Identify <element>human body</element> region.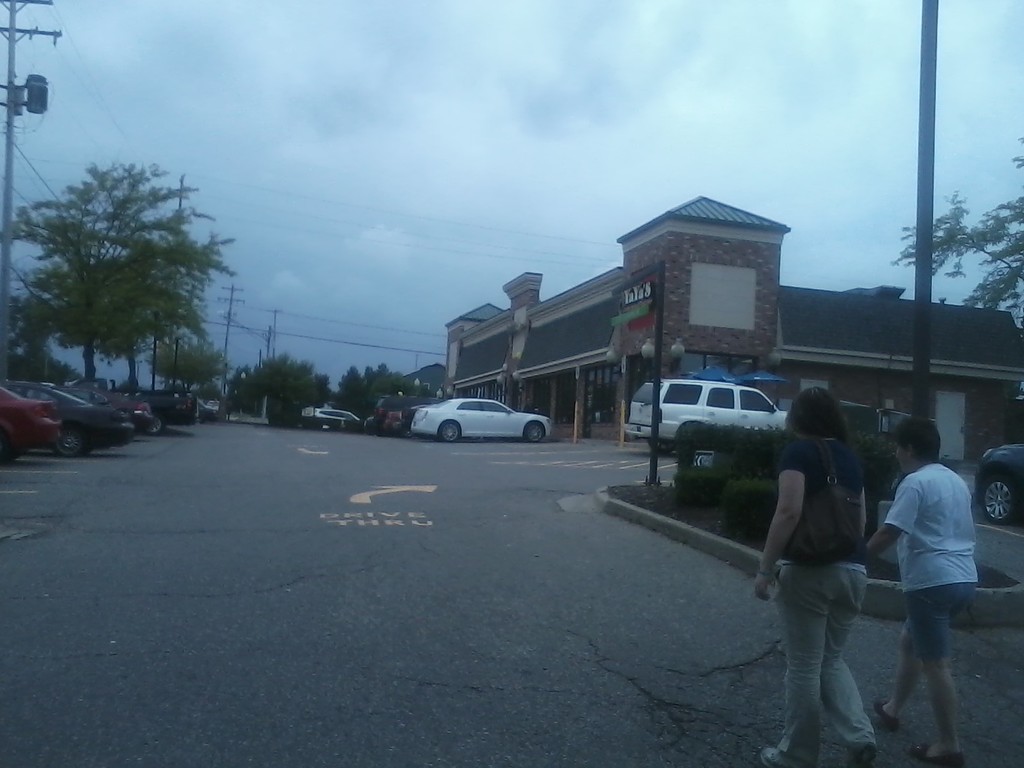
Region: (left=760, top=389, right=876, bottom=767).
